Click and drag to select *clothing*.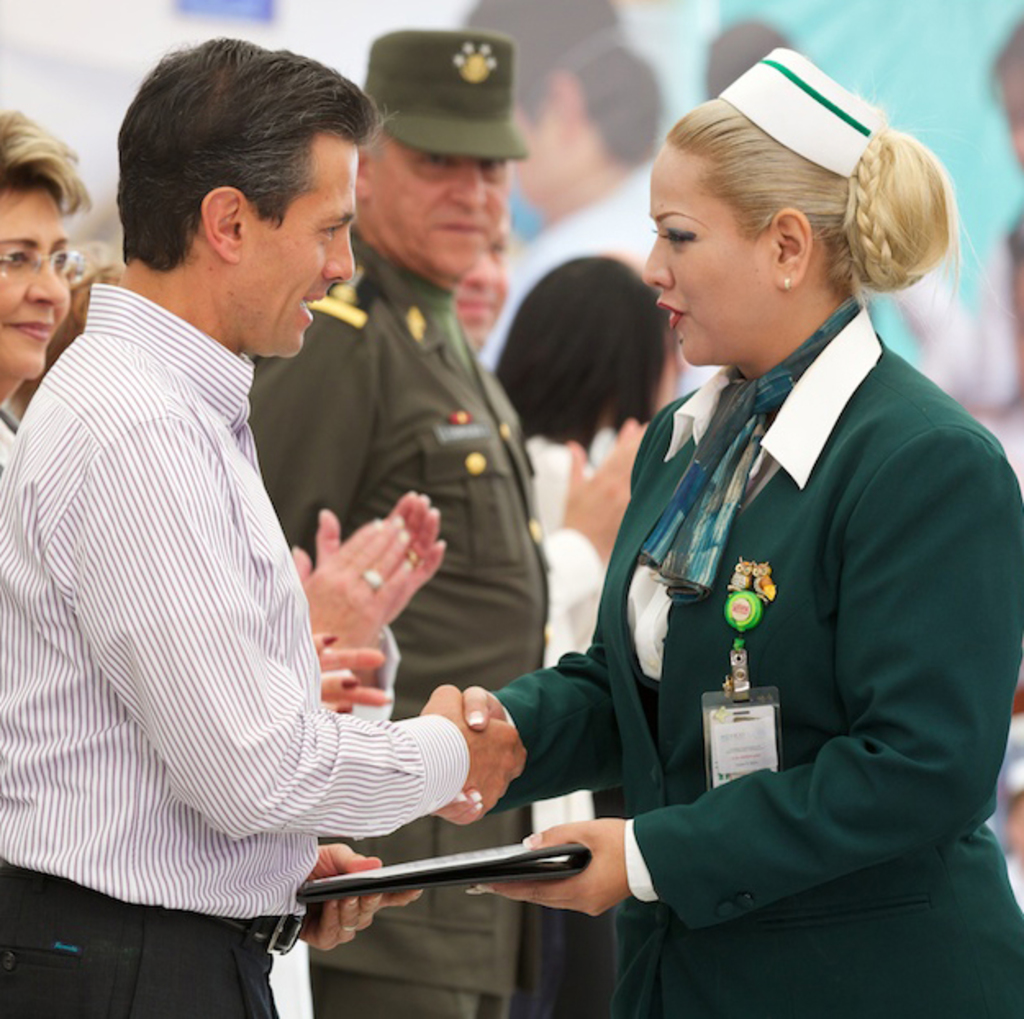
Selection: bbox=[247, 259, 562, 1017].
